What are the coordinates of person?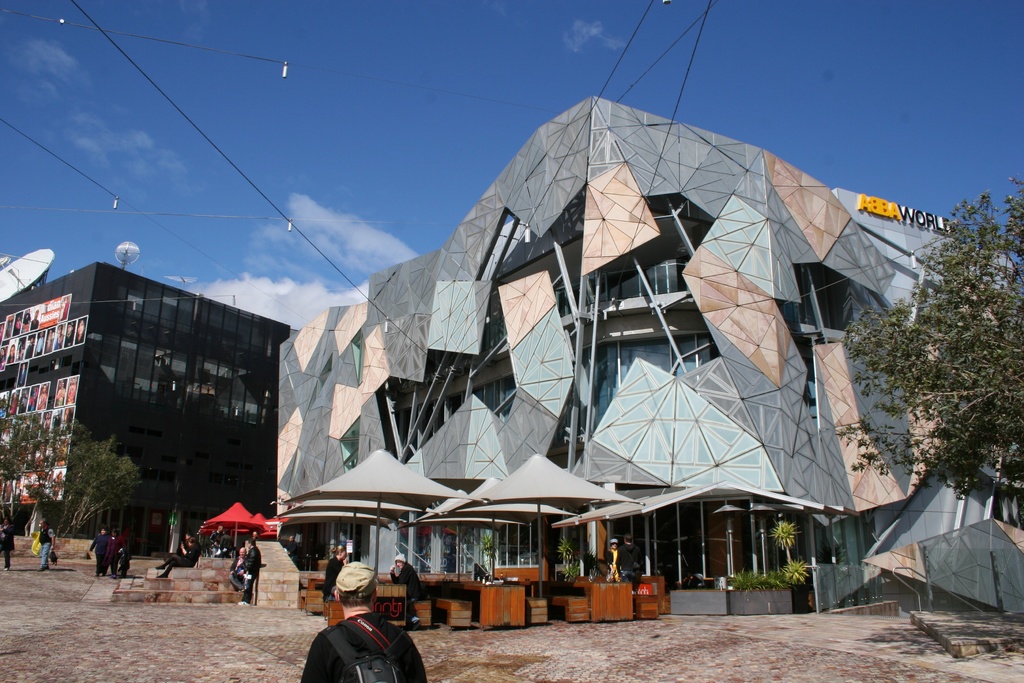
{"left": 225, "top": 536, "right": 257, "bottom": 613}.
